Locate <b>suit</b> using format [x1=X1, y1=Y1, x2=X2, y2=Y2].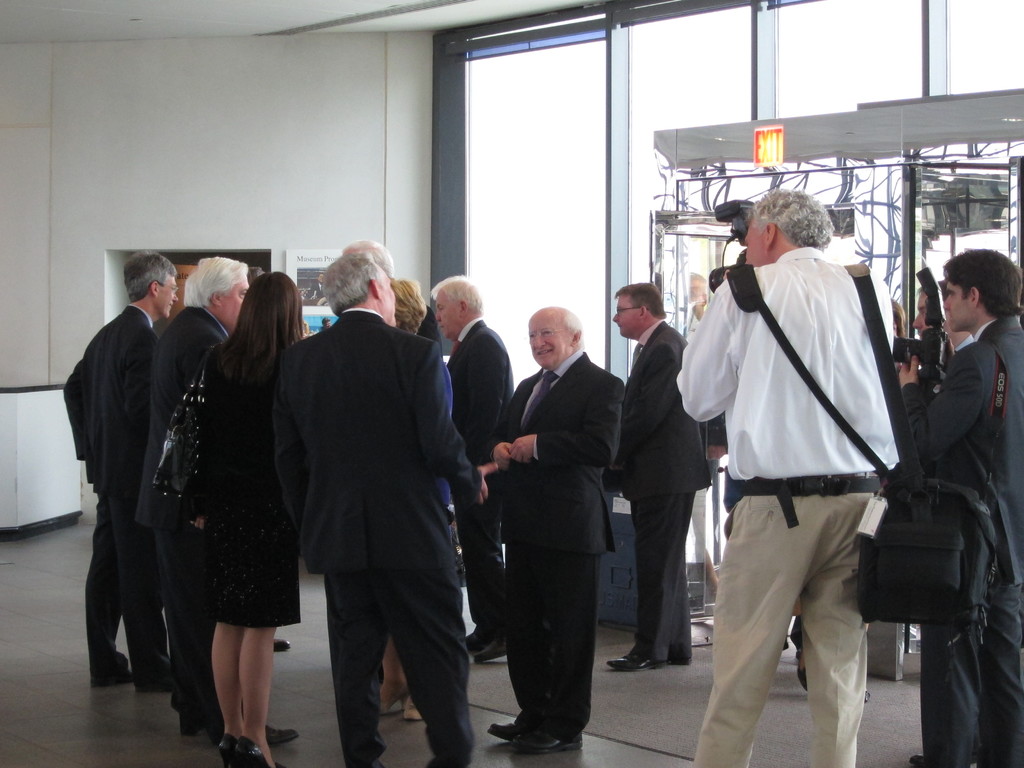
[x1=127, y1=303, x2=232, y2=724].
